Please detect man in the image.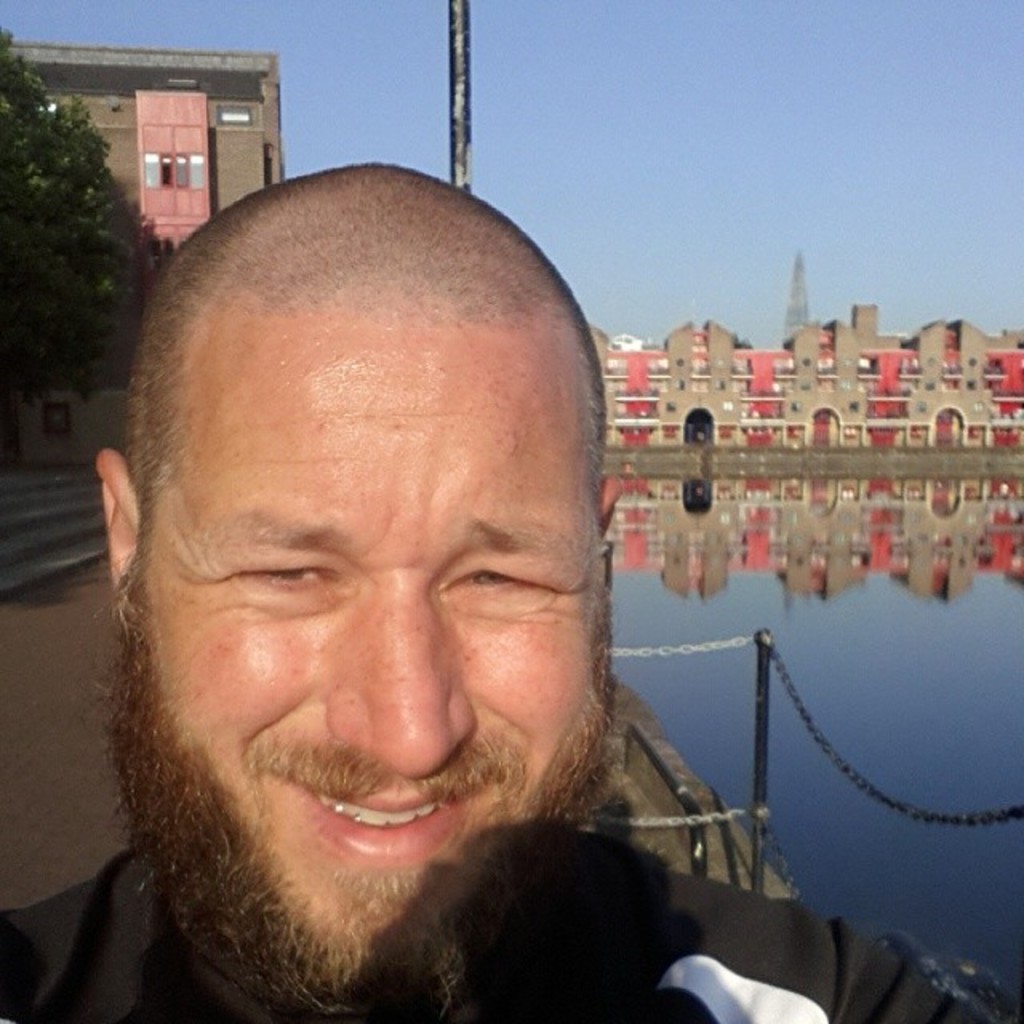
detection(0, 162, 990, 1022).
